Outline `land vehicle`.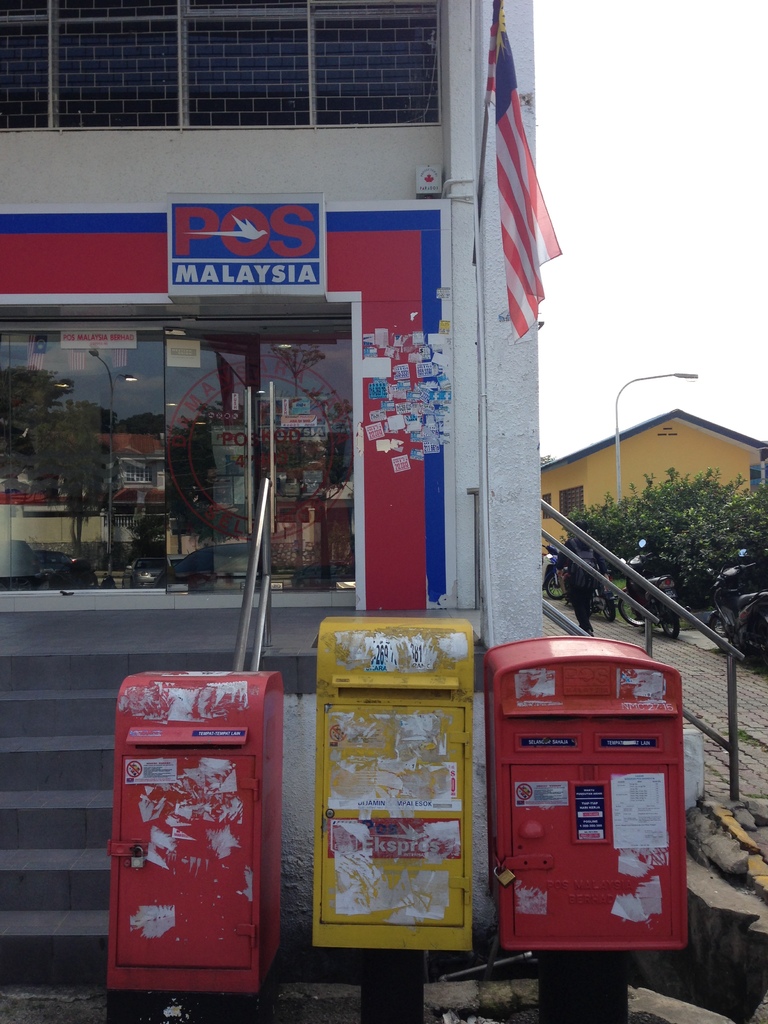
Outline: rect(611, 537, 698, 636).
